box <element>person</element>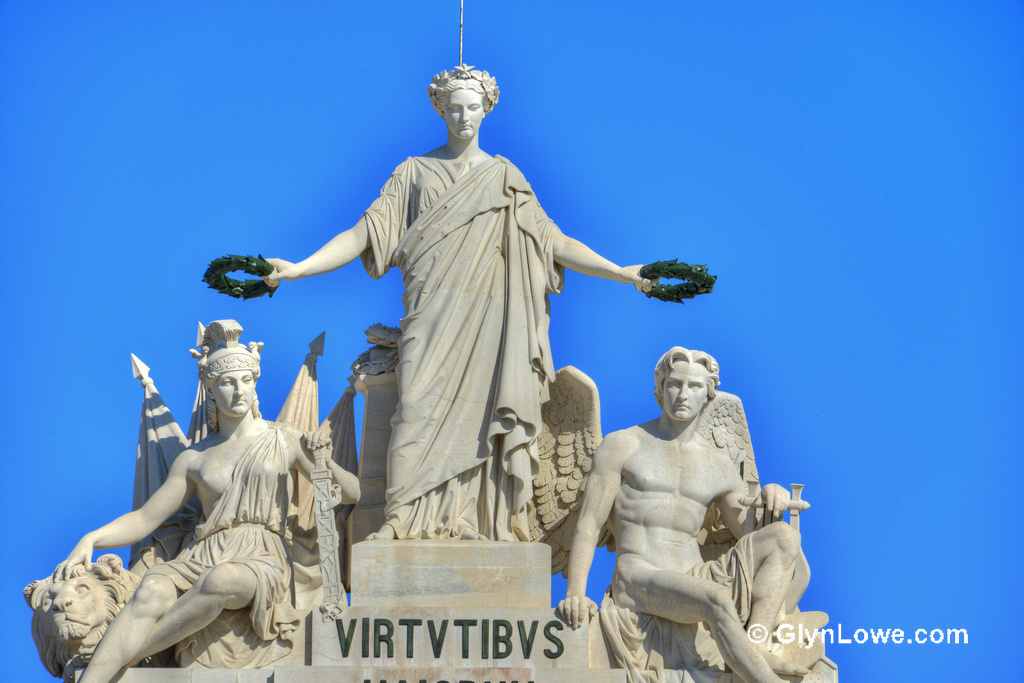
crop(50, 316, 361, 682)
